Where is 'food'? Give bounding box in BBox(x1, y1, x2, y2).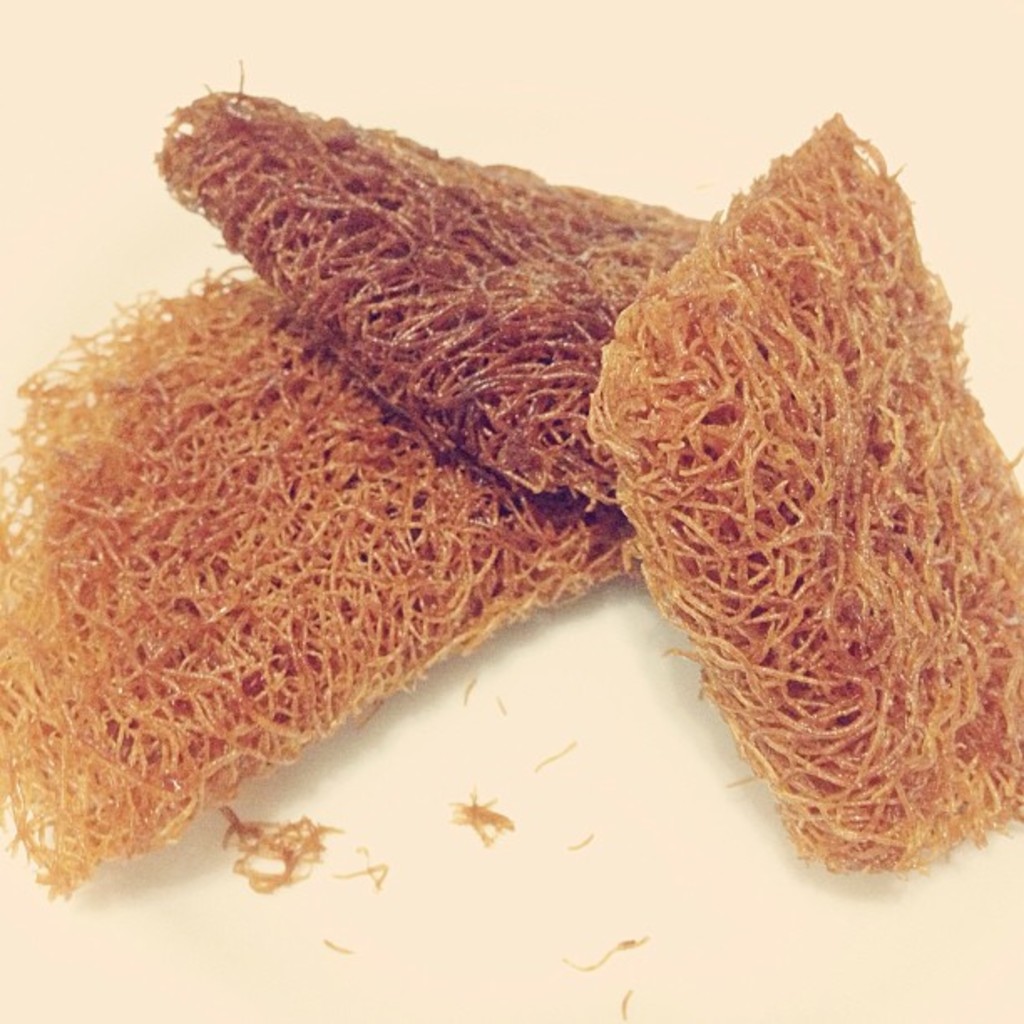
BBox(562, 837, 589, 853).
